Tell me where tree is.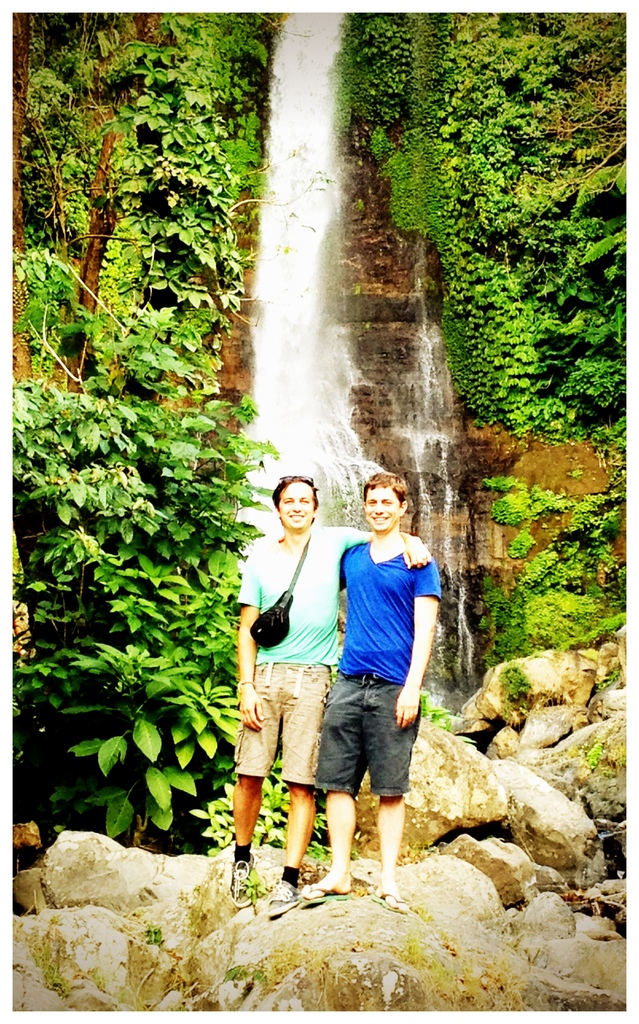
tree is at [x1=329, y1=4, x2=629, y2=679].
